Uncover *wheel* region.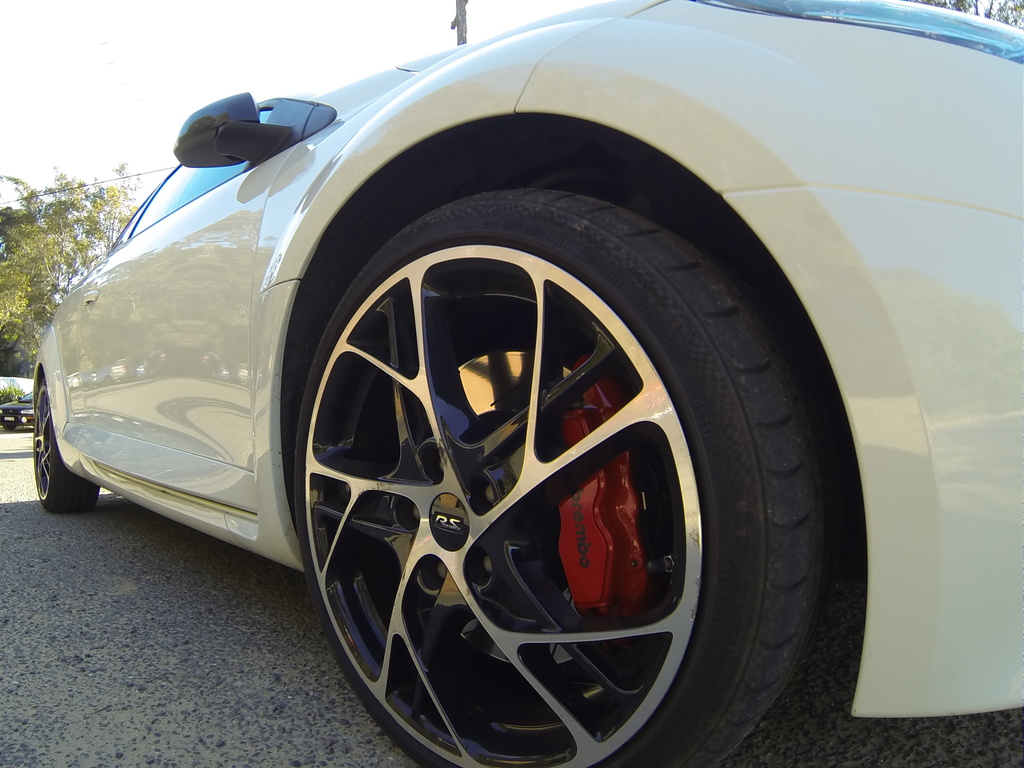
Uncovered: region(32, 379, 98, 515).
